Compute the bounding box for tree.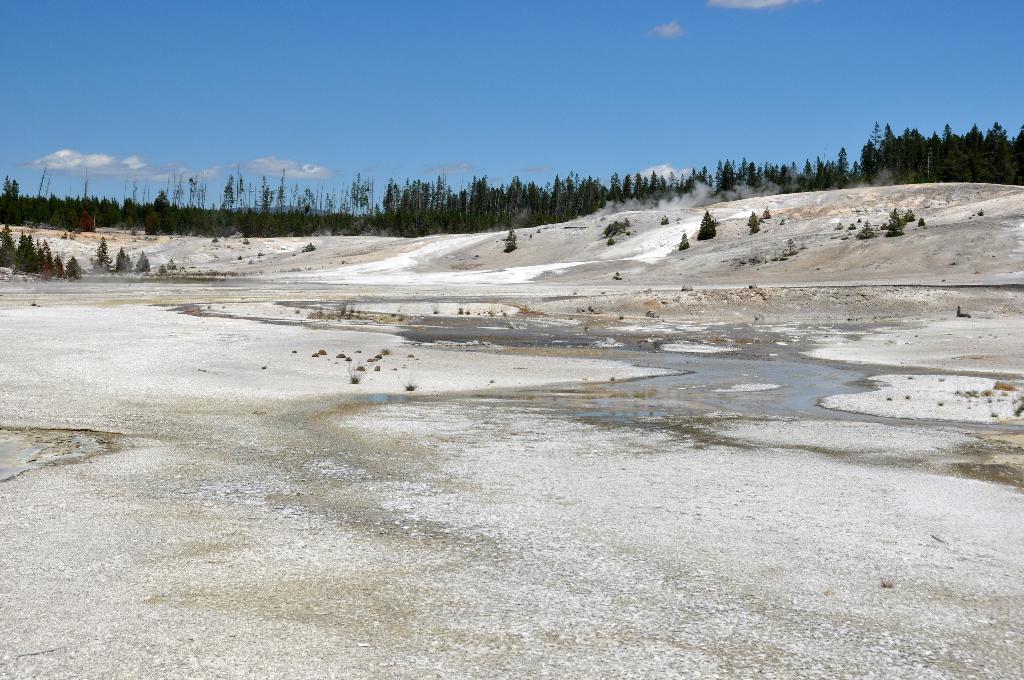
region(504, 225, 521, 250).
